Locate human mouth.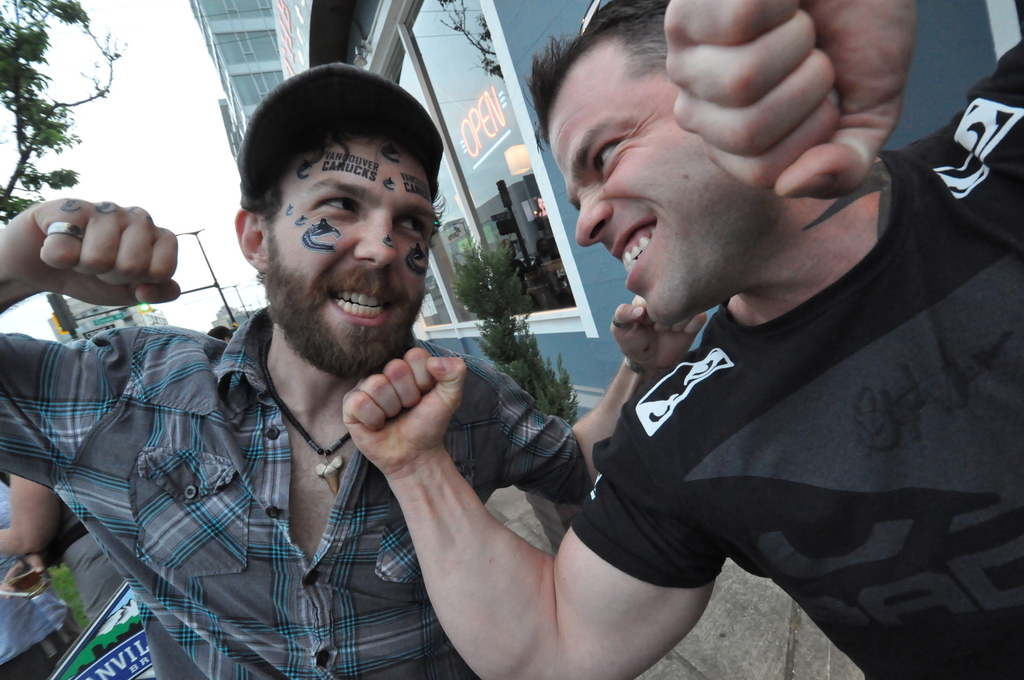
Bounding box: (left=609, top=213, right=659, bottom=287).
